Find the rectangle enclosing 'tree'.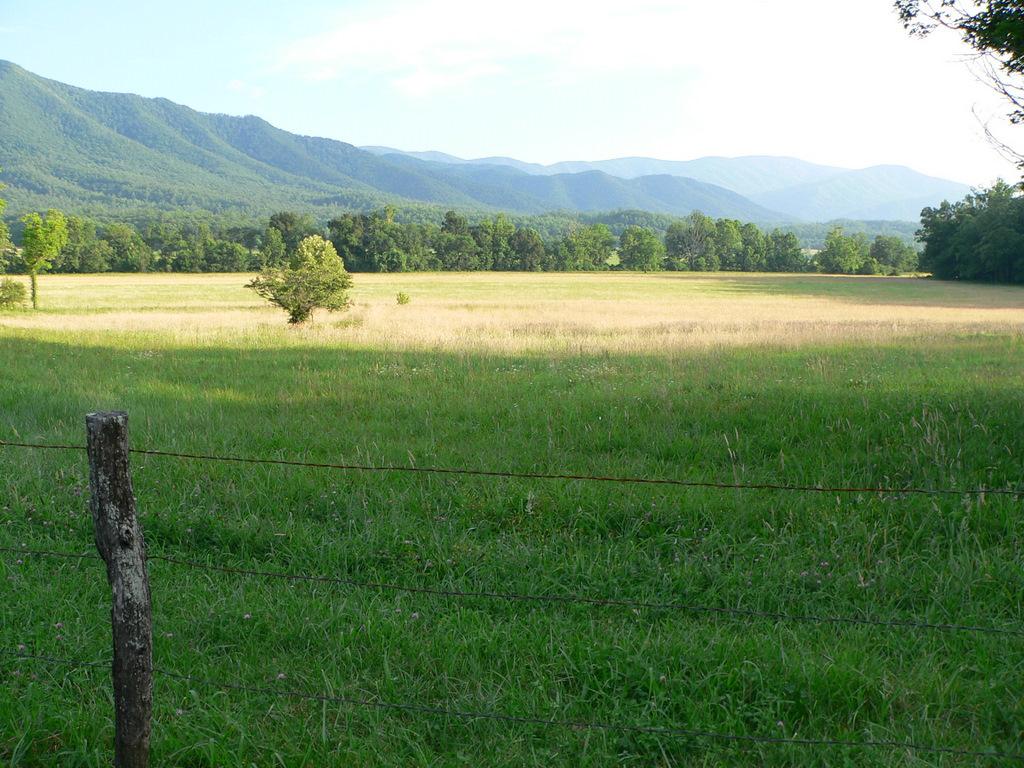
detection(244, 212, 348, 338).
